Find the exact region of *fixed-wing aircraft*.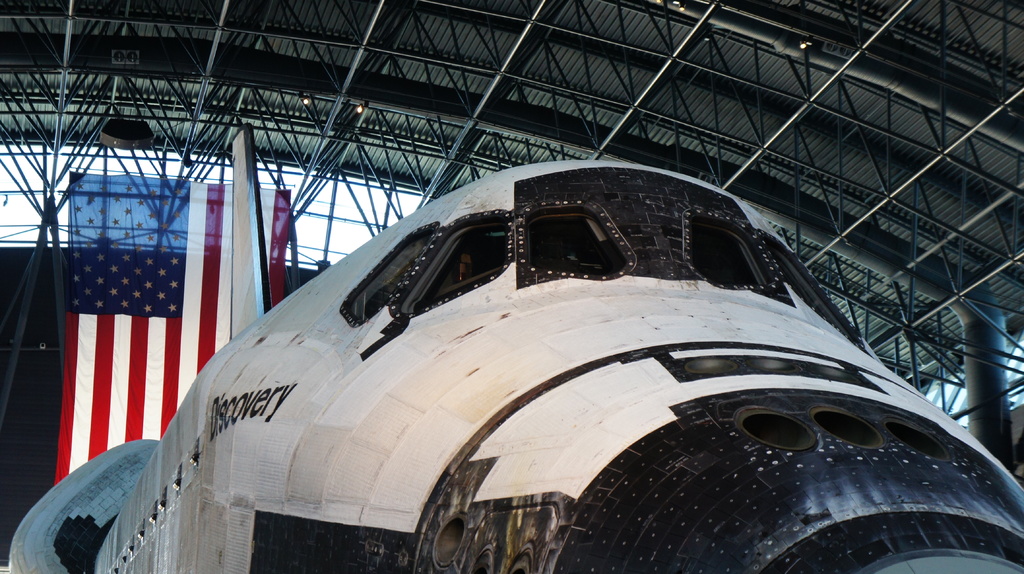
Exact region: locate(8, 155, 1023, 573).
